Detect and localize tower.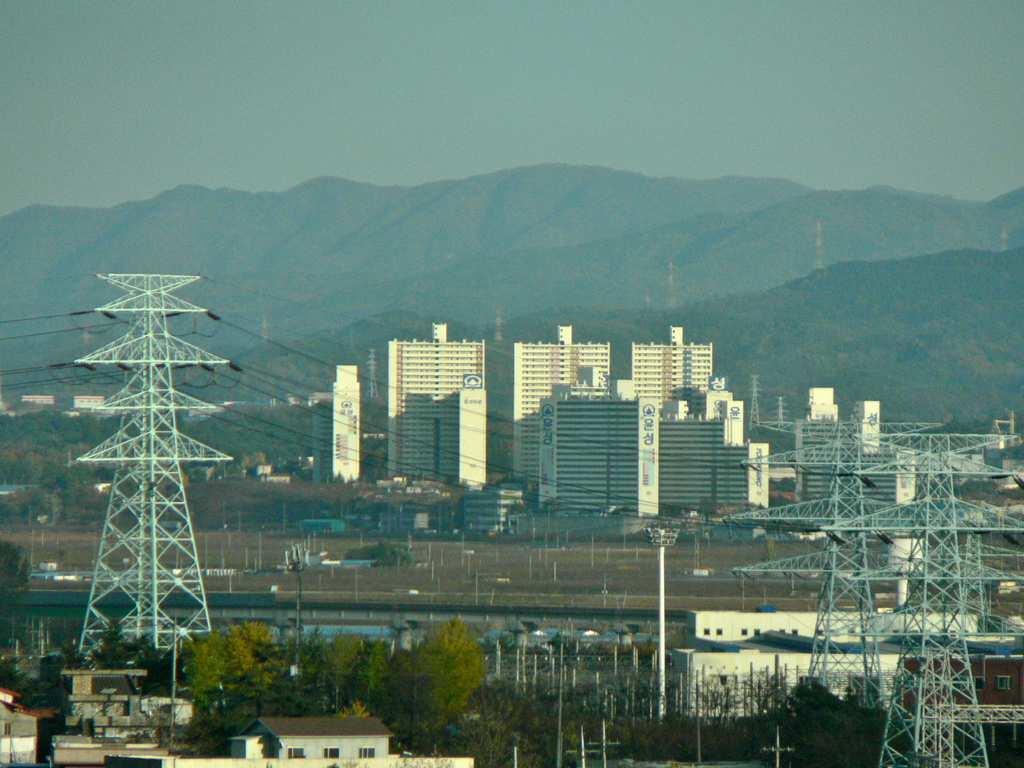
Localized at [534,379,633,504].
